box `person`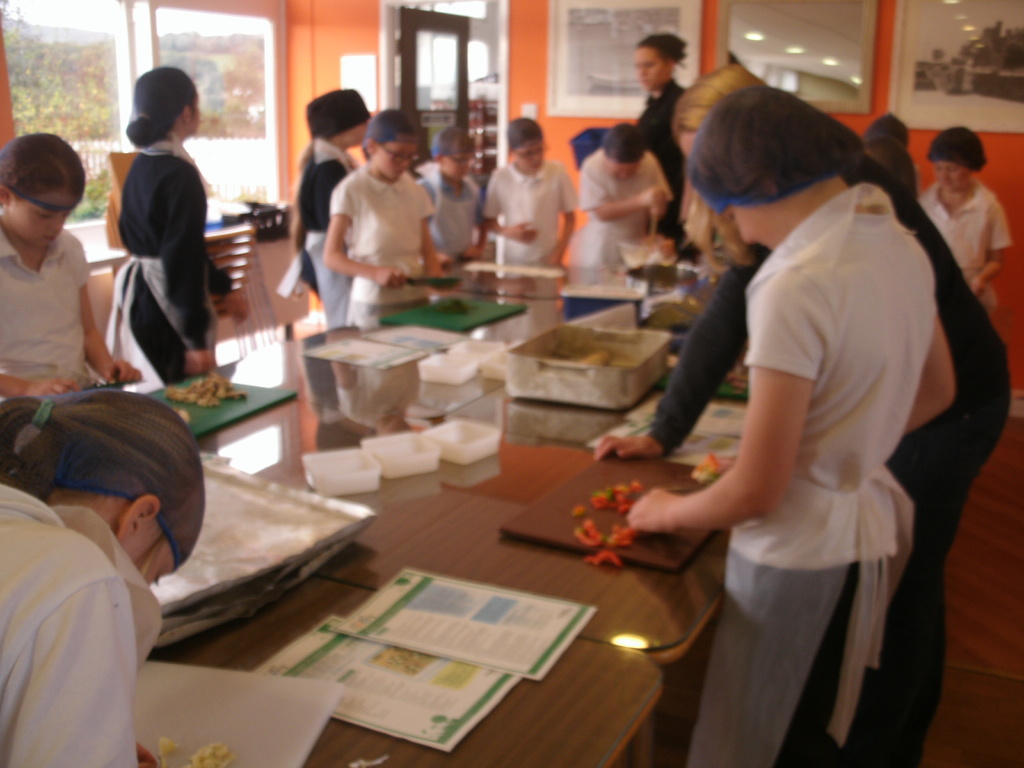
(left=481, top=114, right=576, bottom=267)
